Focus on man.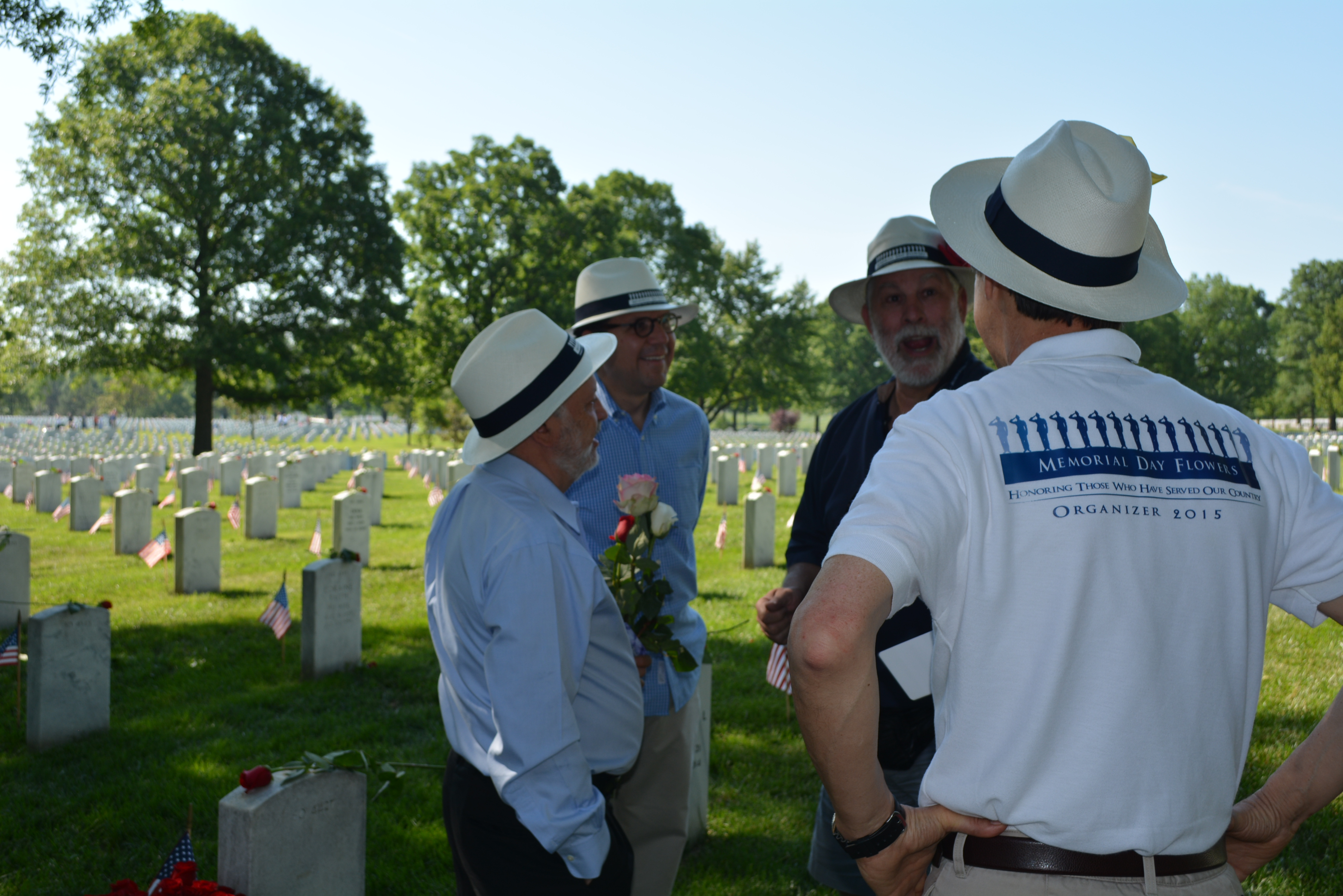
Focused at (left=226, top=64, right=297, bottom=267).
